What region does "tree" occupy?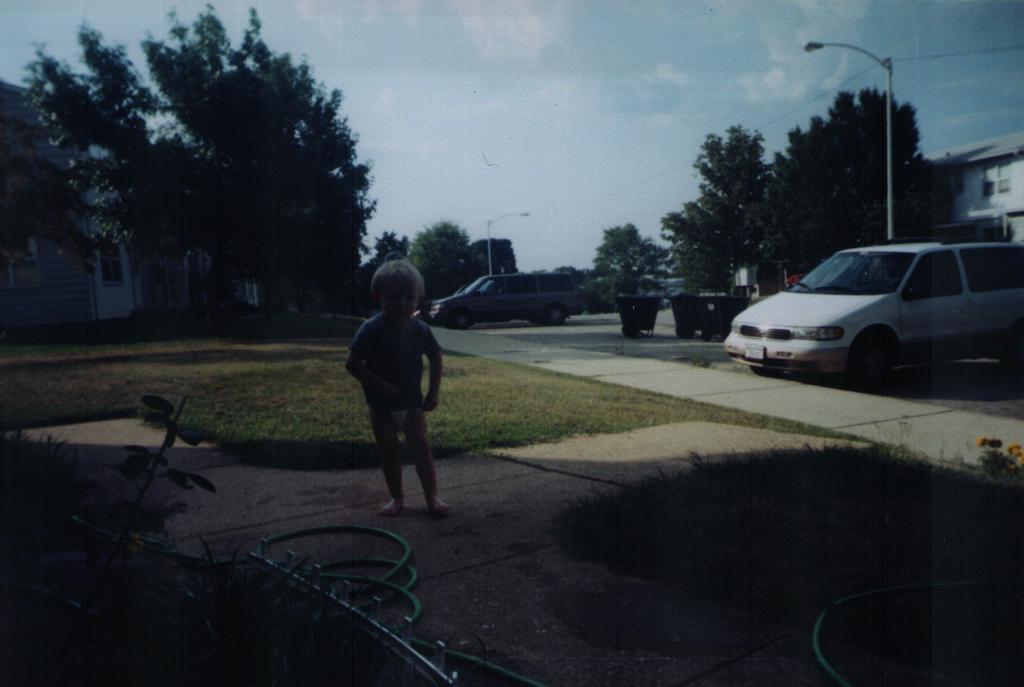
662:197:751:313.
